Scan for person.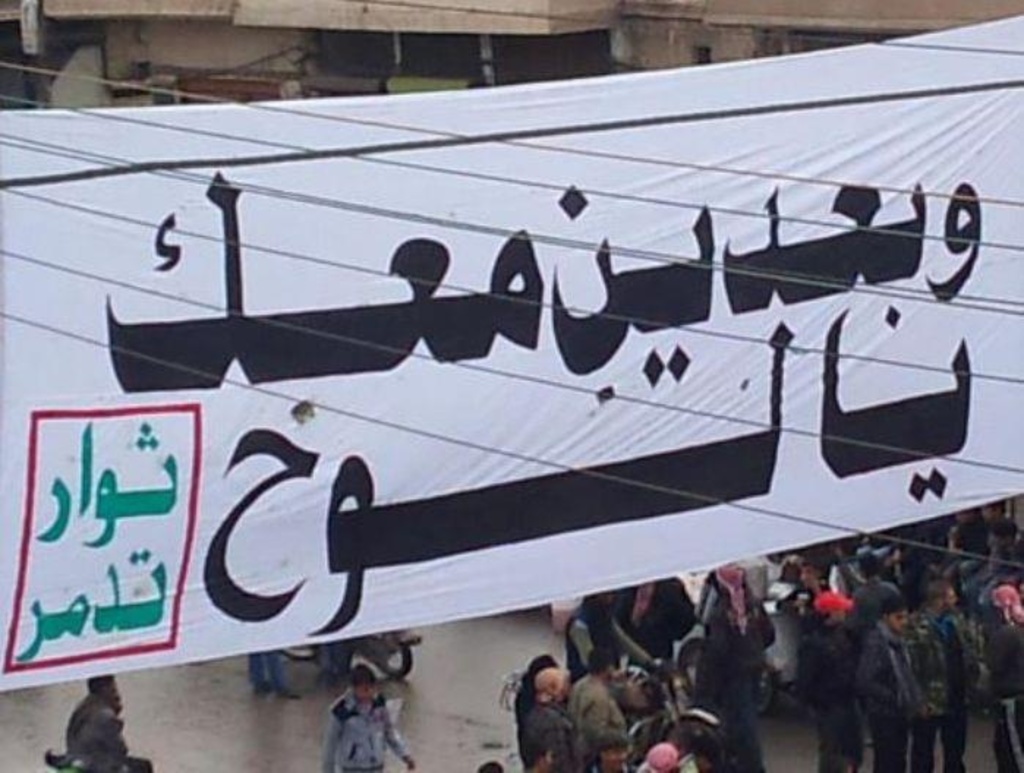
Scan result: pyautogui.locateOnScreen(791, 590, 850, 763).
